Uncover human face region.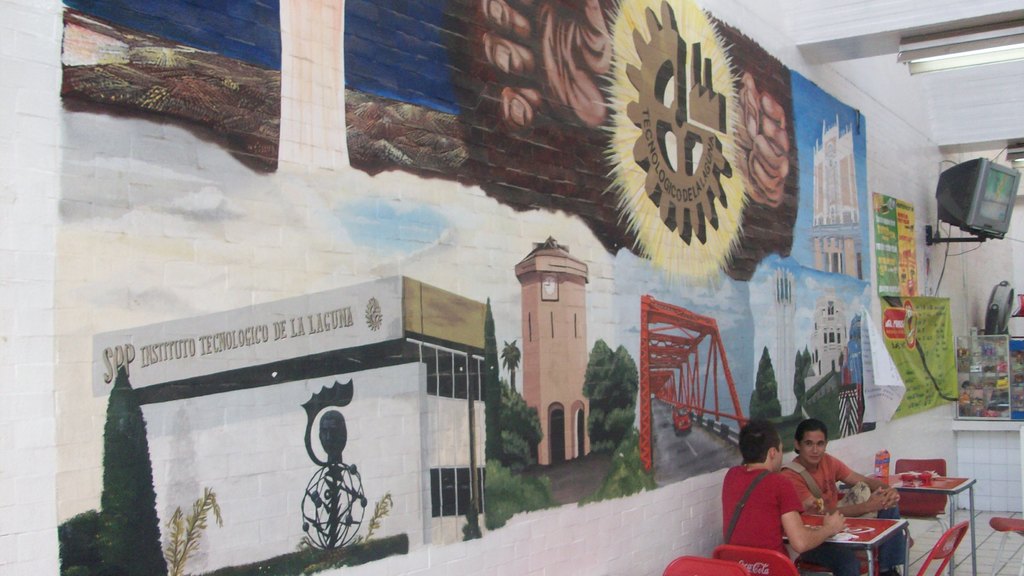
Uncovered: {"x1": 775, "y1": 440, "x2": 783, "y2": 472}.
